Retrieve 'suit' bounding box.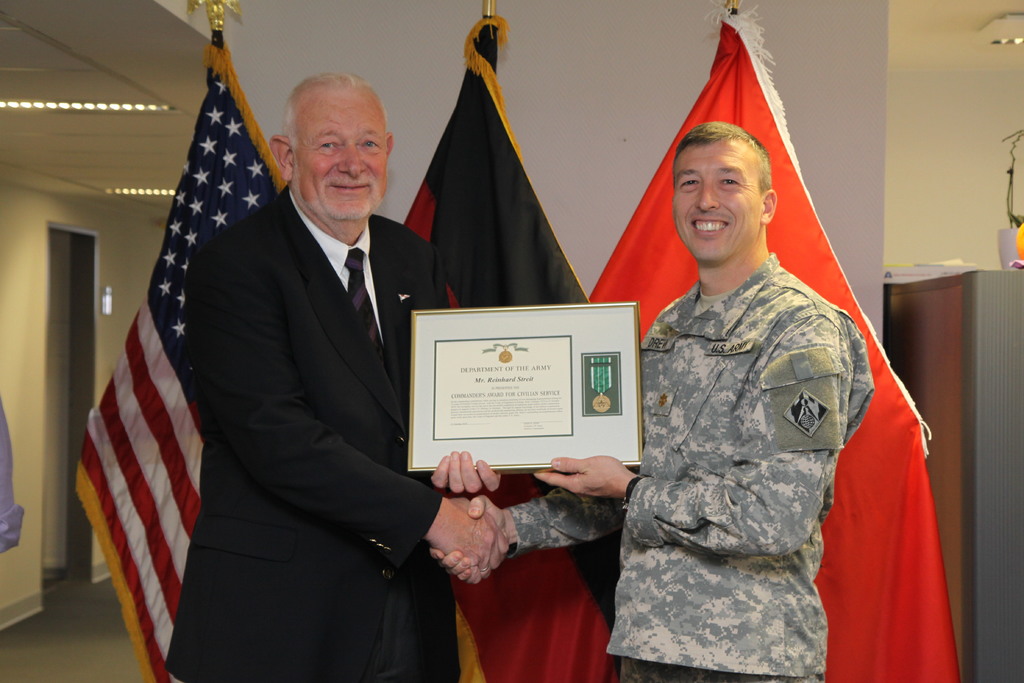
Bounding box: bbox(166, 180, 463, 682).
